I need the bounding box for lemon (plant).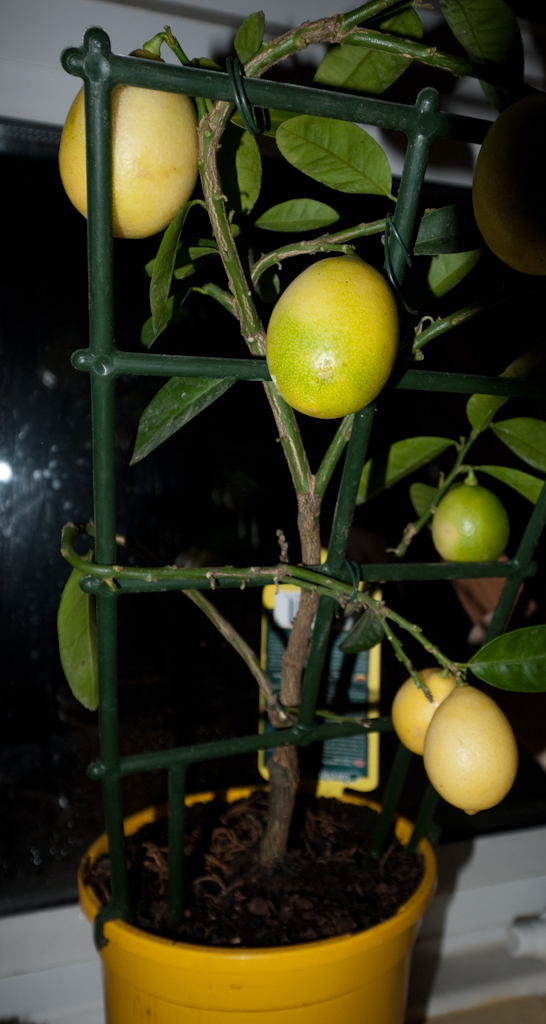
Here it is: 394,666,455,755.
